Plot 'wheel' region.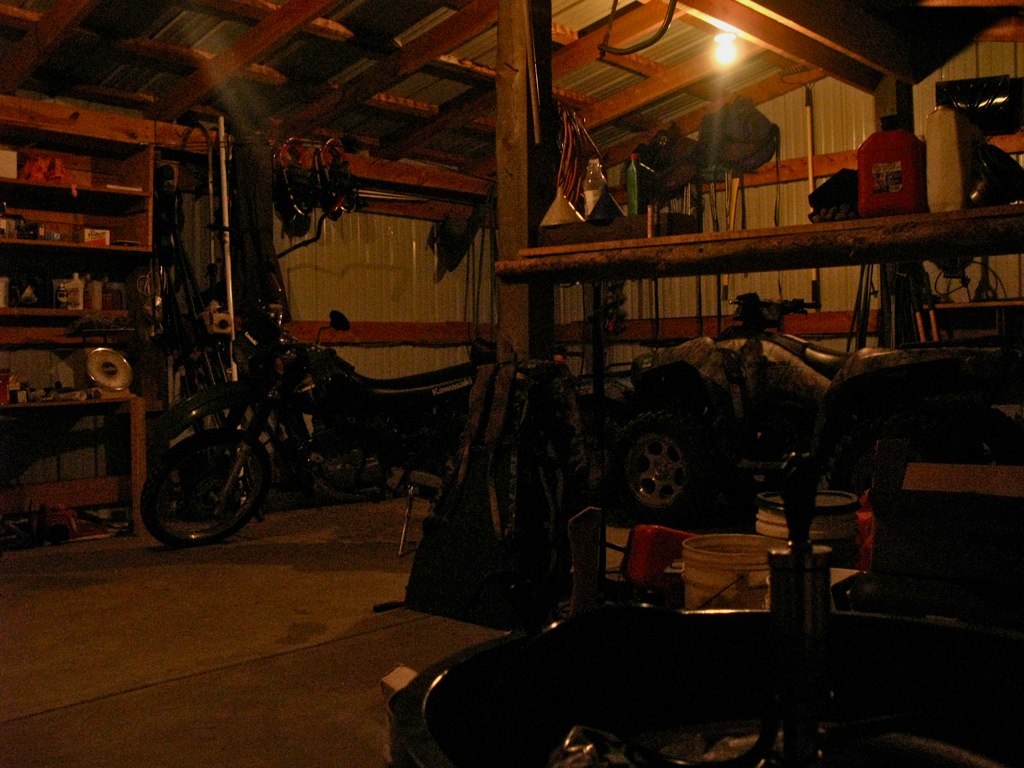
Plotted at x1=142 y1=426 x2=263 y2=544.
